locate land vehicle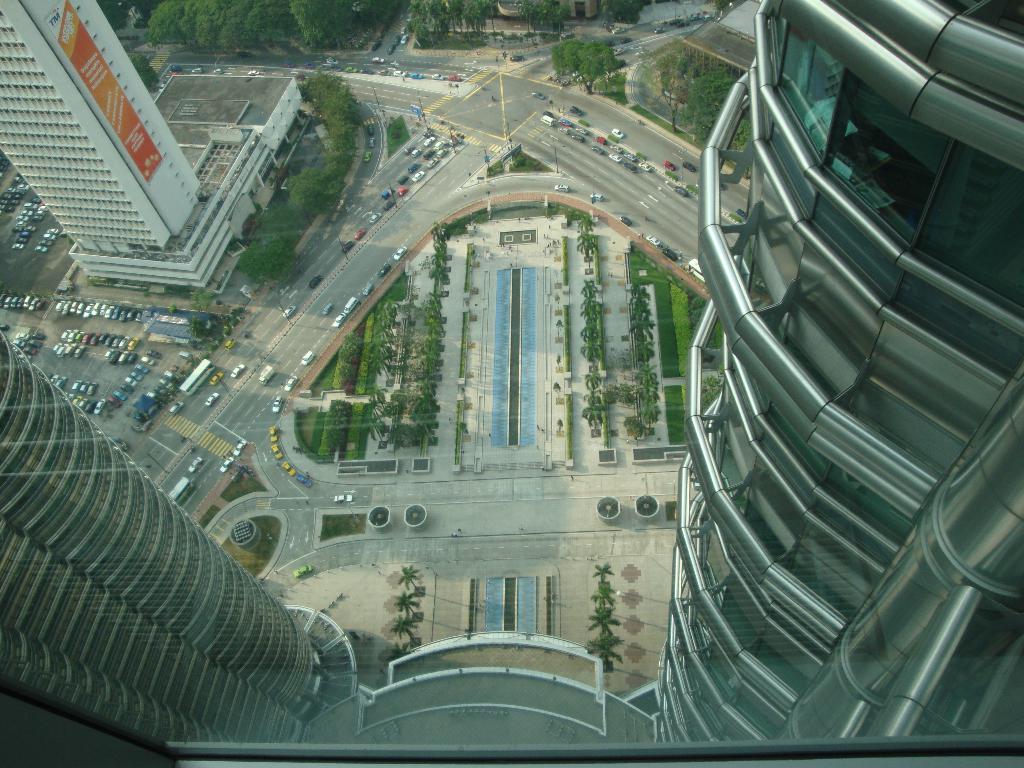
[x1=169, y1=478, x2=193, y2=504]
